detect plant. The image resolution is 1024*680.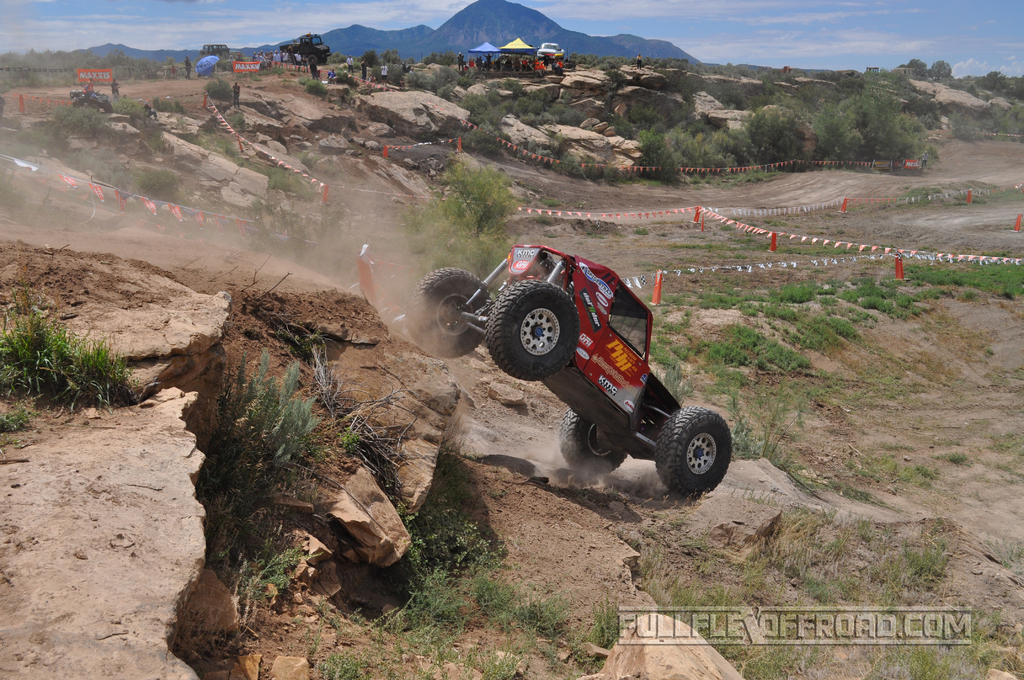
[20,118,74,159].
